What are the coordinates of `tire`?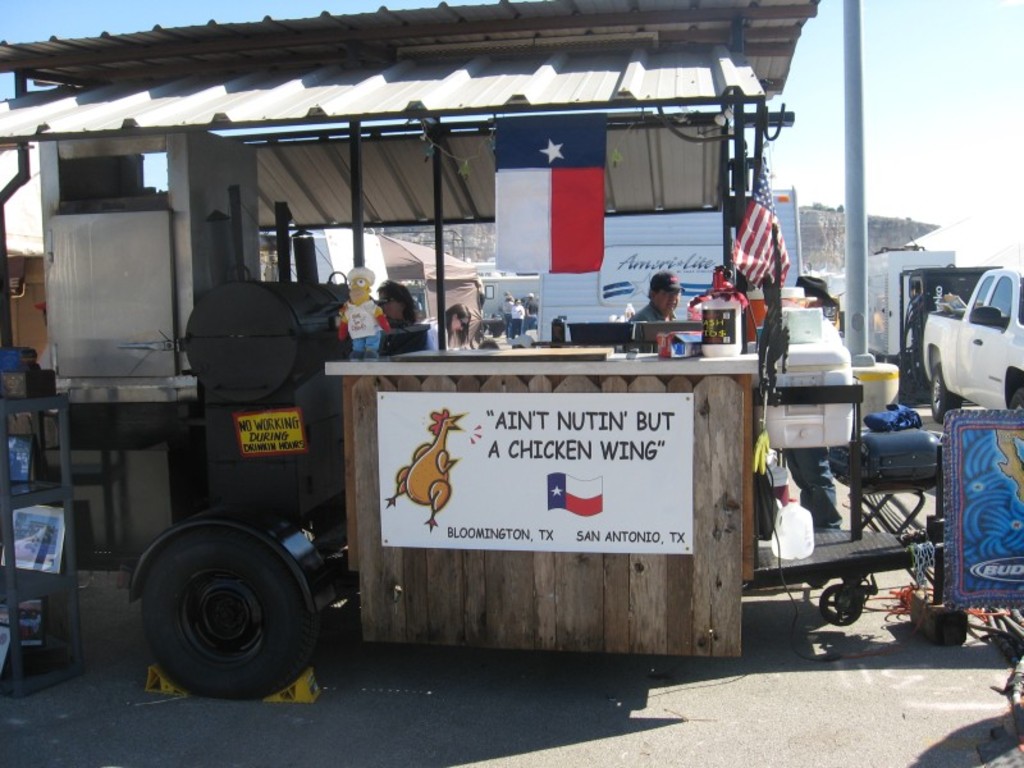
box=[137, 525, 306, 699].
